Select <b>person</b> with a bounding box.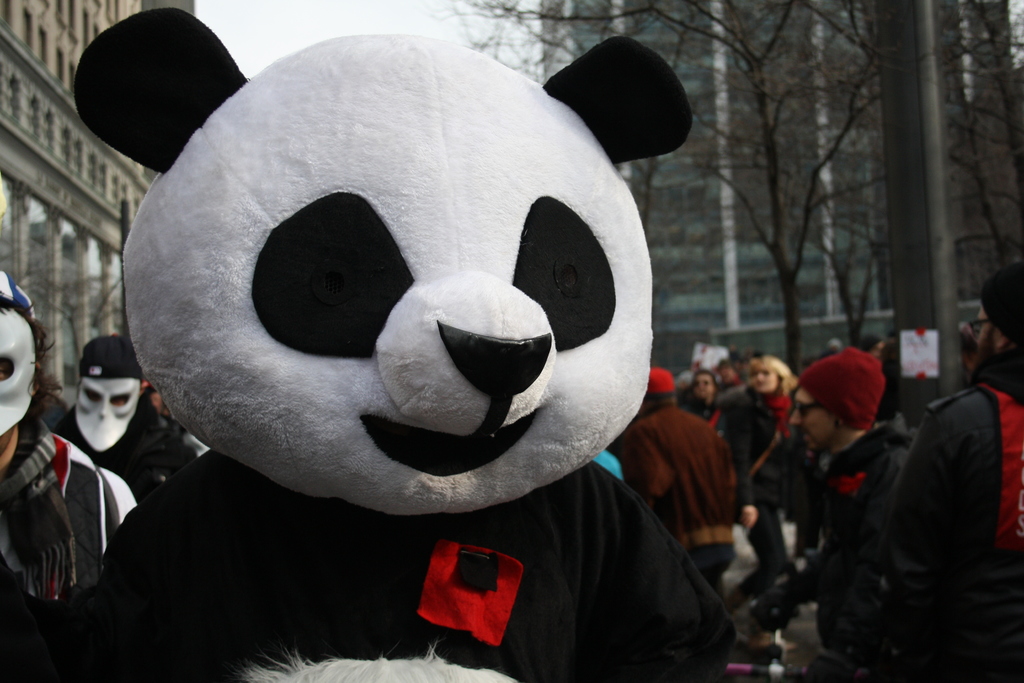
box(0, 270, 134, 682).
